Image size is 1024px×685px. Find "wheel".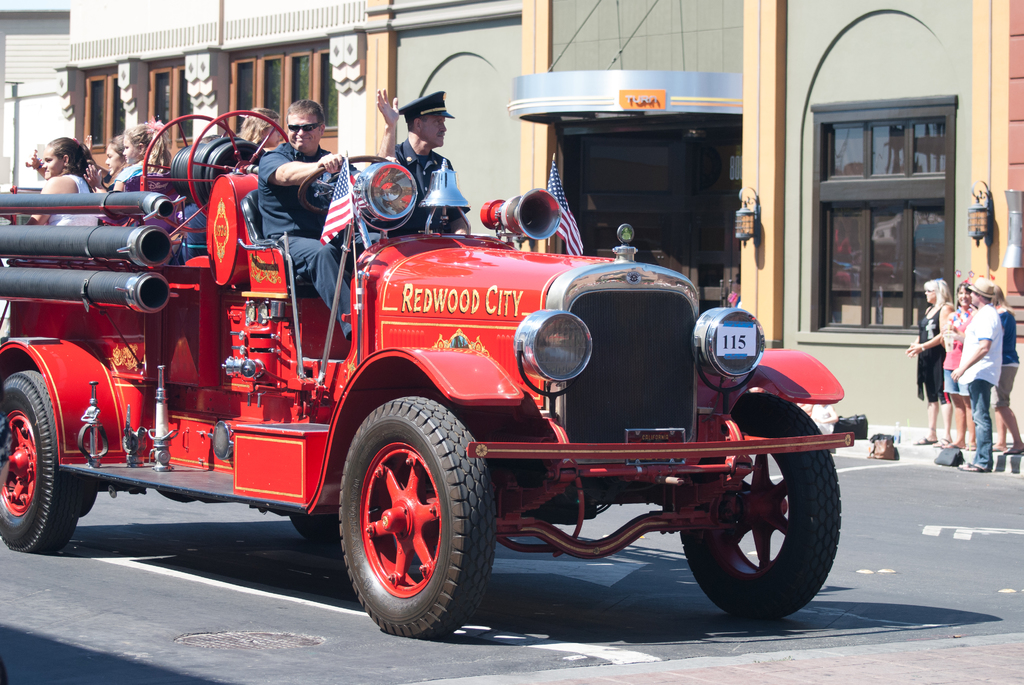
bbox(292, 517, 342, 547).
